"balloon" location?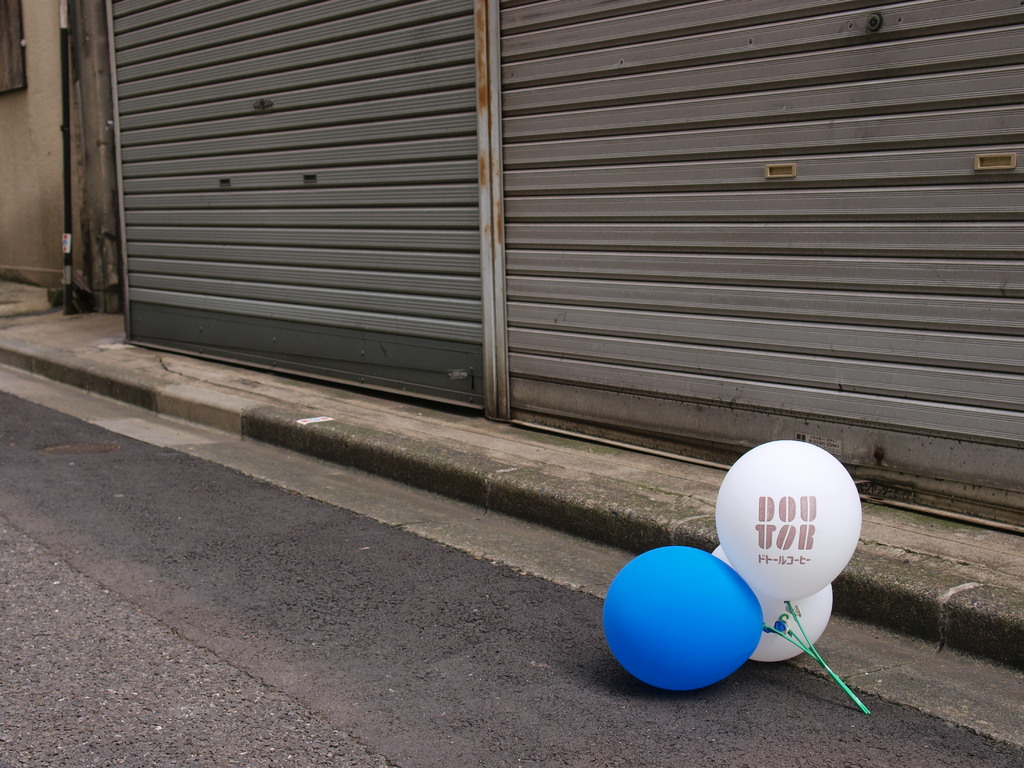
{"x1": 718, "y1": 438, "x2": 863, "y2": 604}
